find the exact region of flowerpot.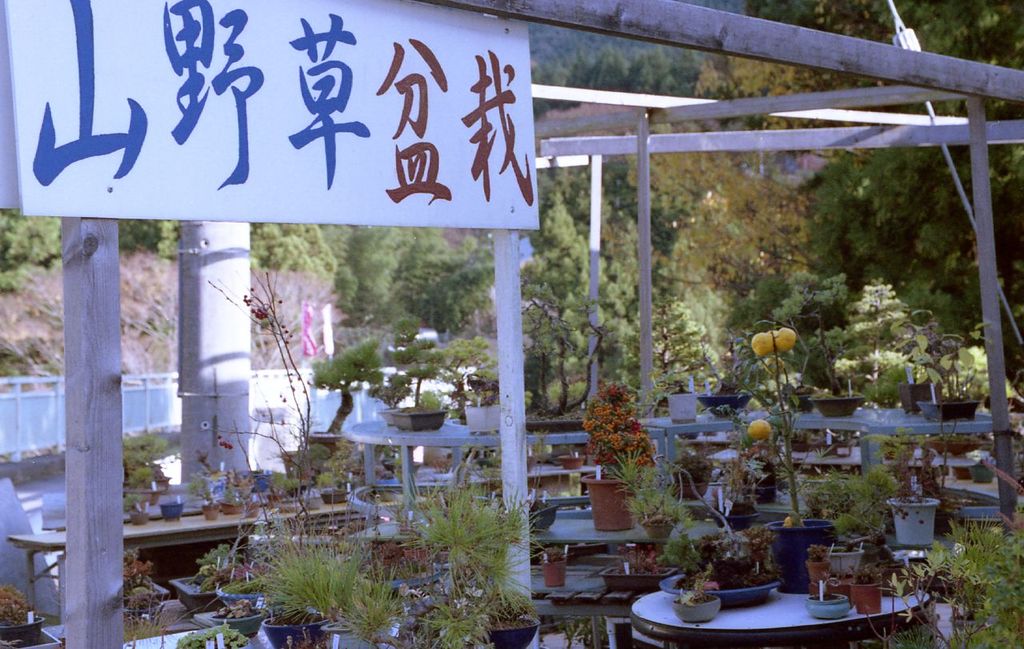
Exact region: {"x1": 807, "y1": 591, "x2": 848, "y2": 619}.
